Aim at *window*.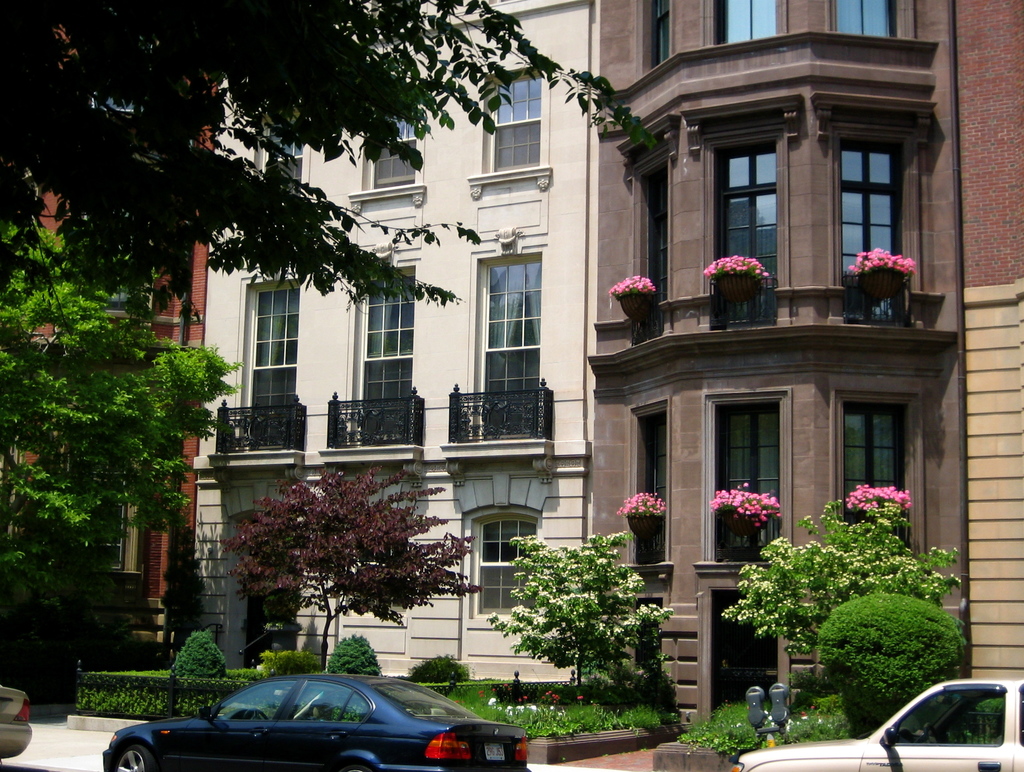
Aimed at <bbox>716, 0, 774, 42</bbox>.
